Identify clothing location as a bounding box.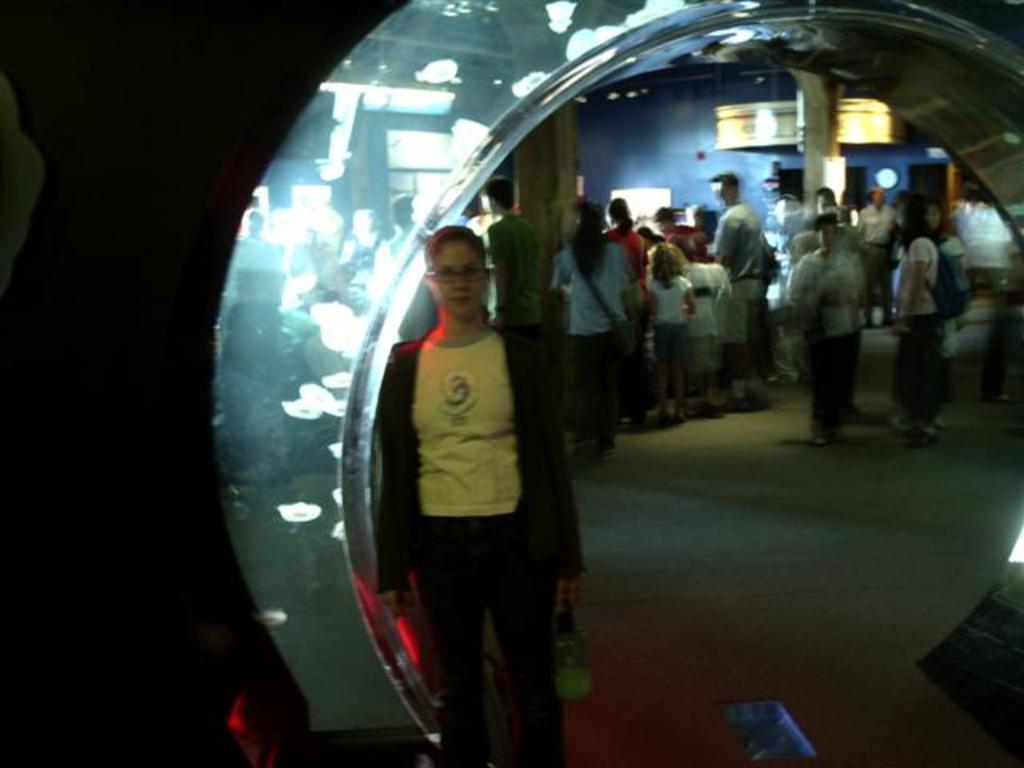
<bbox>651, 256, 694, 379</bbox>.
